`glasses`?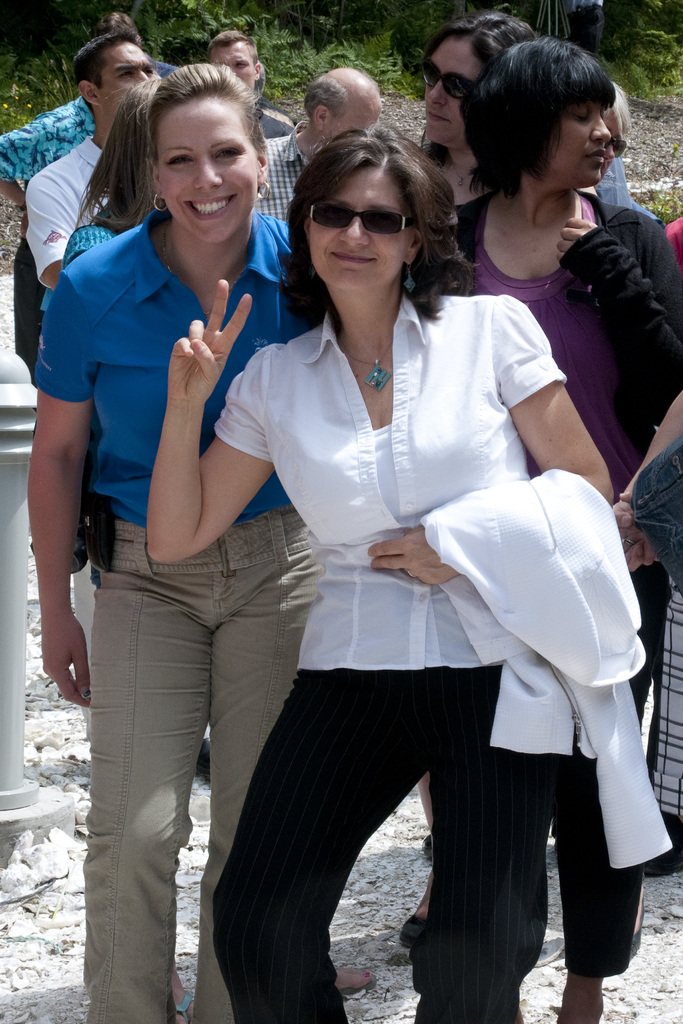
Rect(303, 200, 416, 237)
